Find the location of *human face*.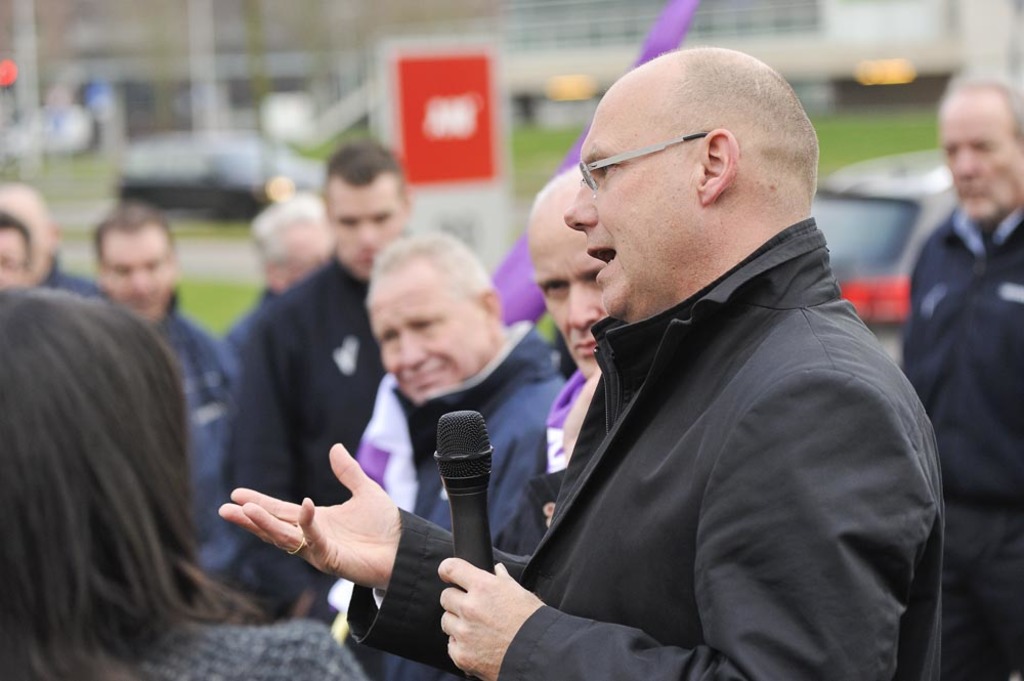
Location: x1=938 y1=97 x2=1023 y2=217.
